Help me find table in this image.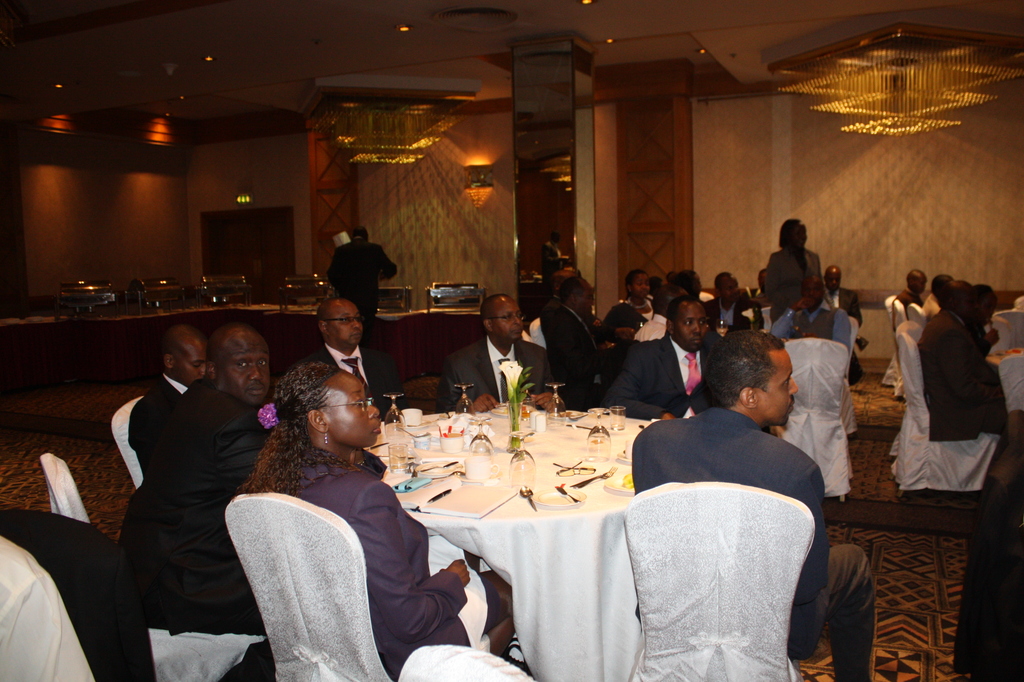
Found it: bbox=(353, 419, 808, 662).
